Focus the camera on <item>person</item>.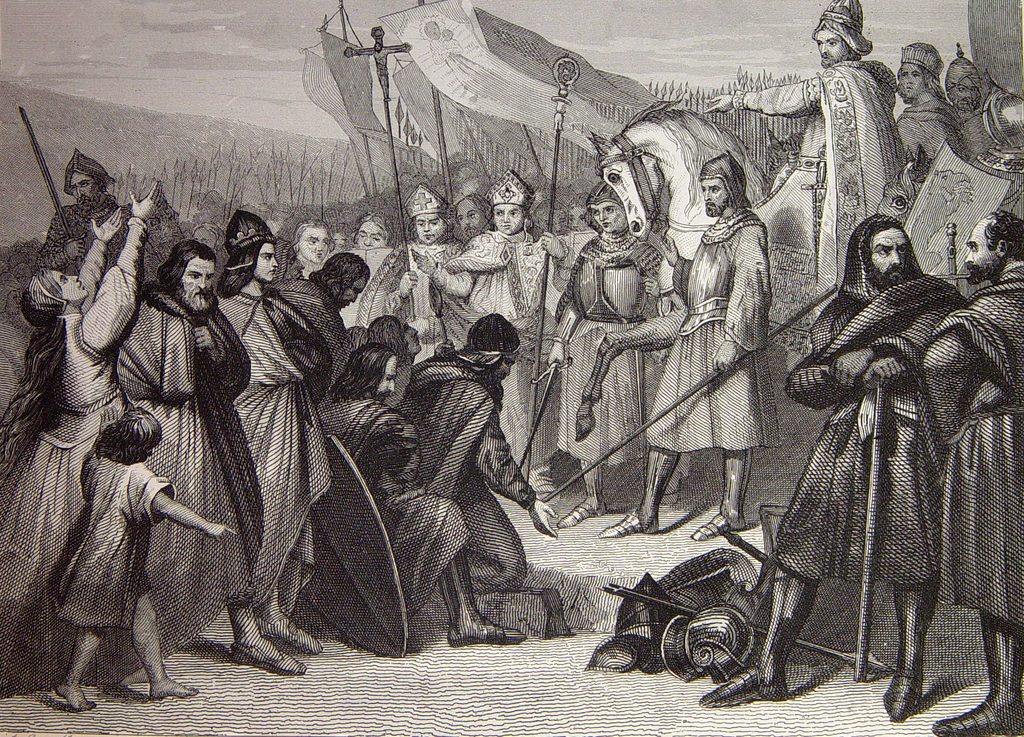
Focus region: {"x1": 889, "y1": 31, "x2": 945, "y2": 200}.
